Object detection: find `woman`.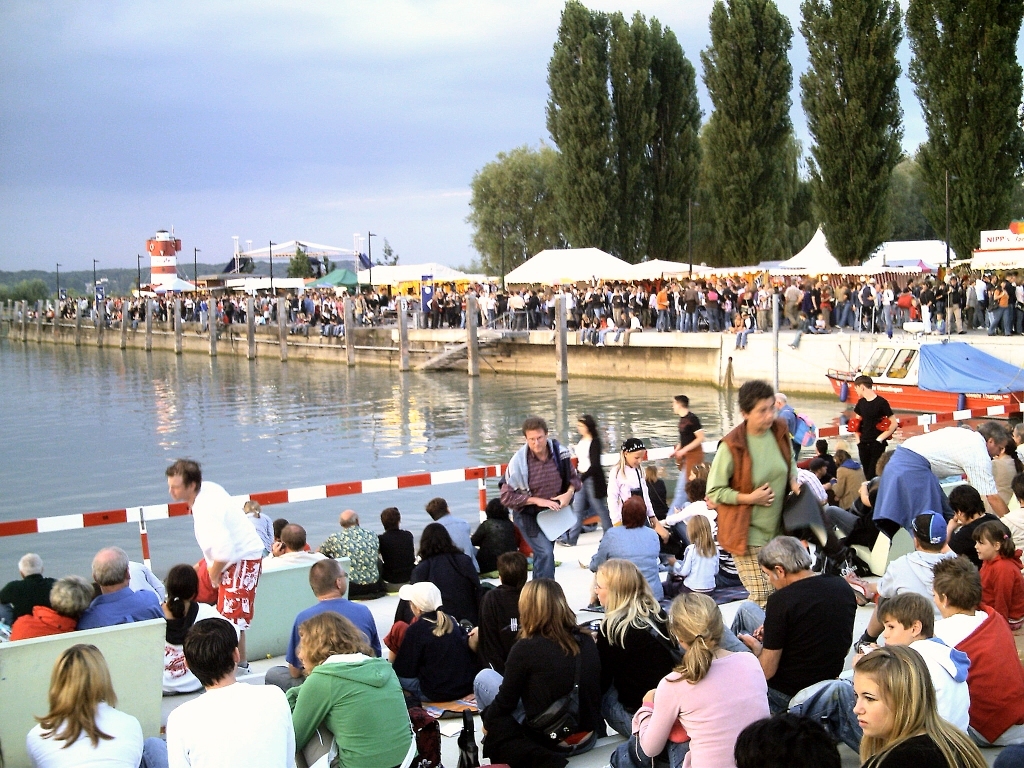
825:452:864:508.
